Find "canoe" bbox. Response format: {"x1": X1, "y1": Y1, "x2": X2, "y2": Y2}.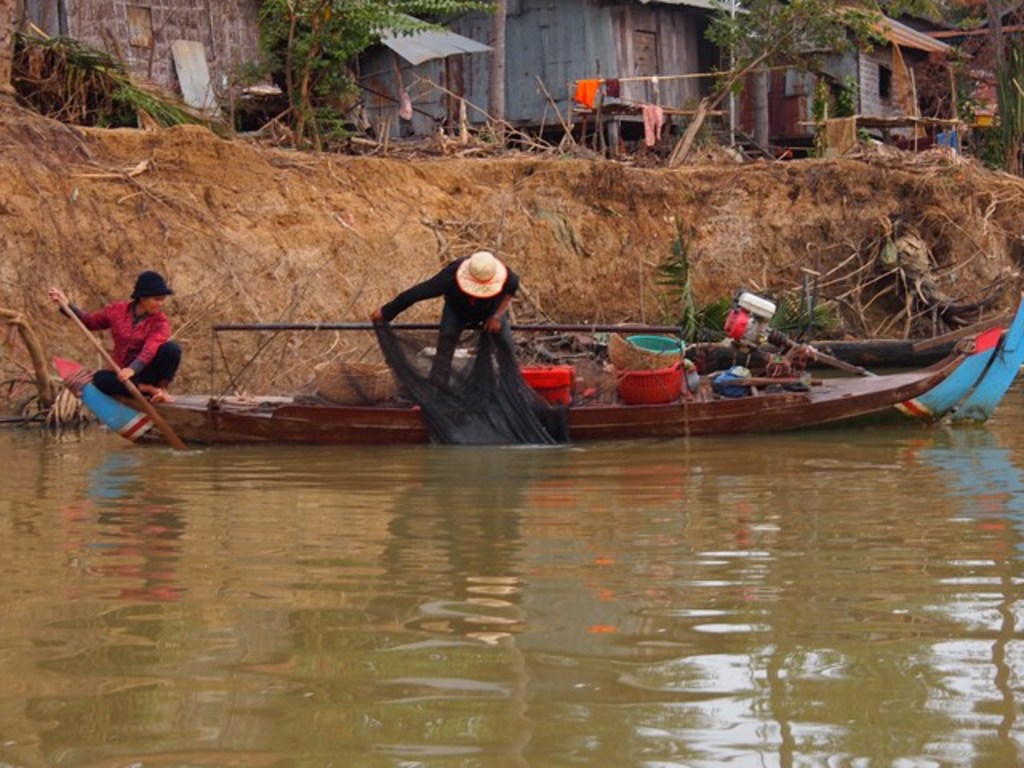
{"x1": 56, "y1": 322, "x2": 1005, "y2": 445}.
